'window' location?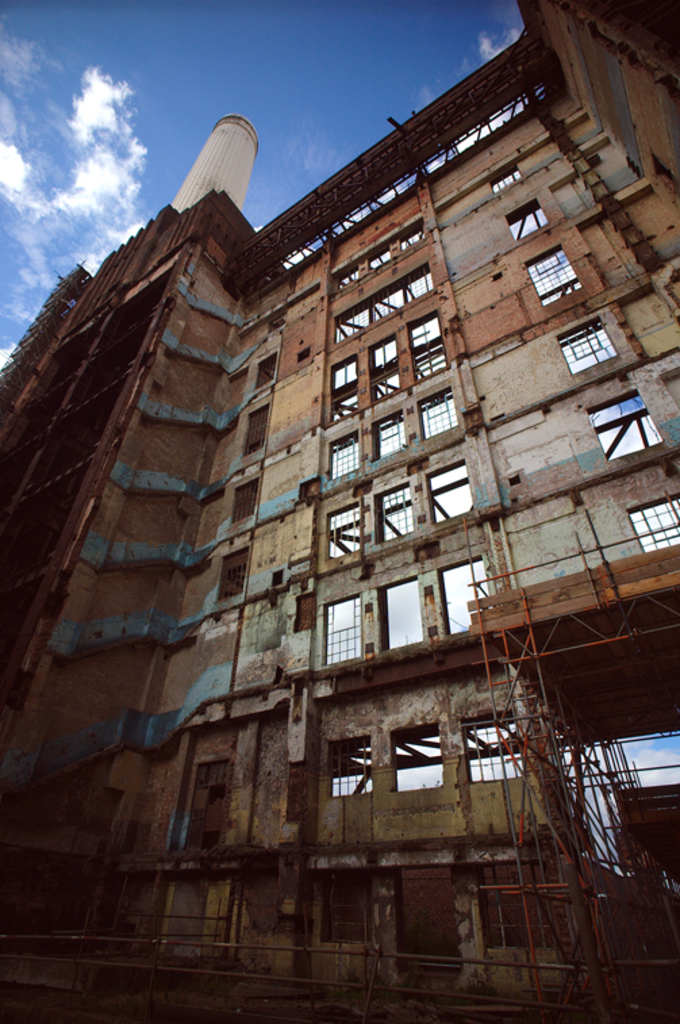
rect(324, 433, 358, 482)
